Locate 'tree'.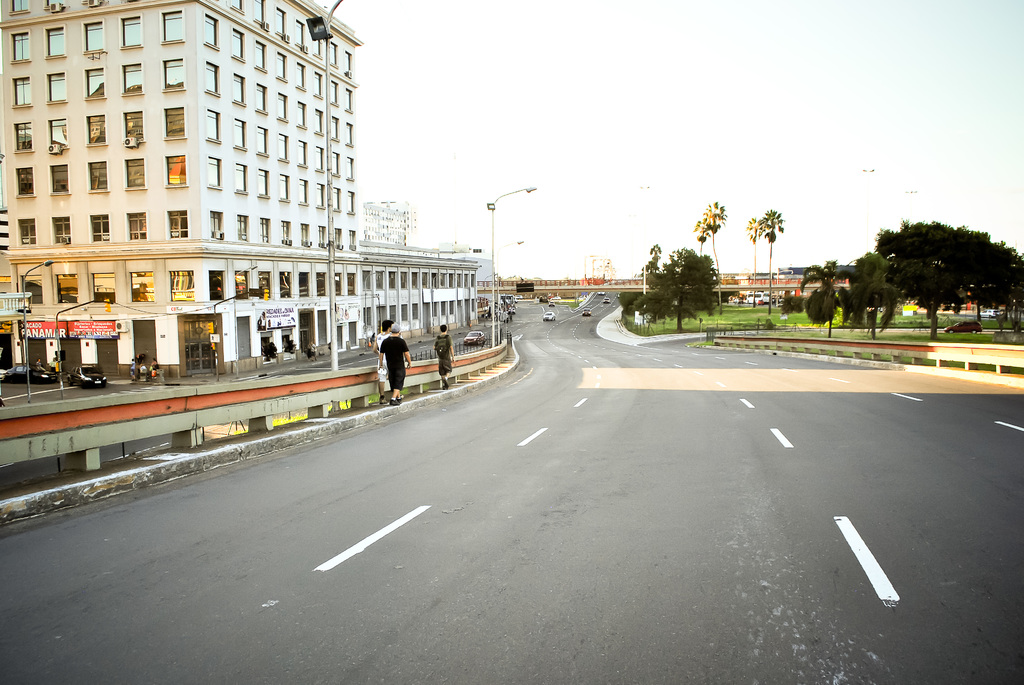
Bounding box: bbox(841, 251, 897, 333).
